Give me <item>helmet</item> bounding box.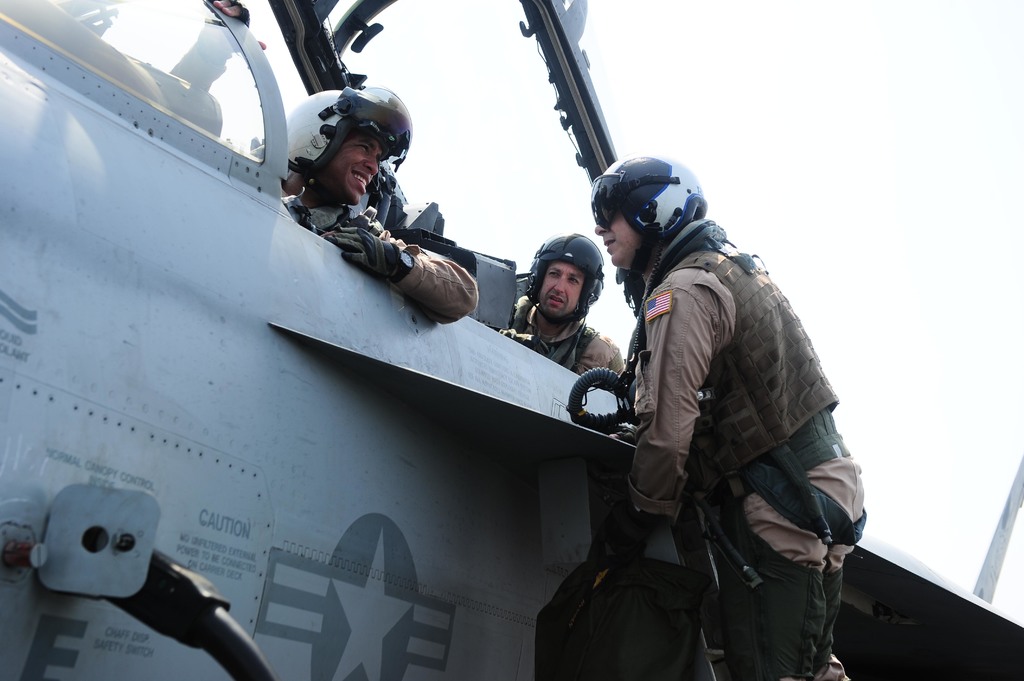
523/233/603/365.
